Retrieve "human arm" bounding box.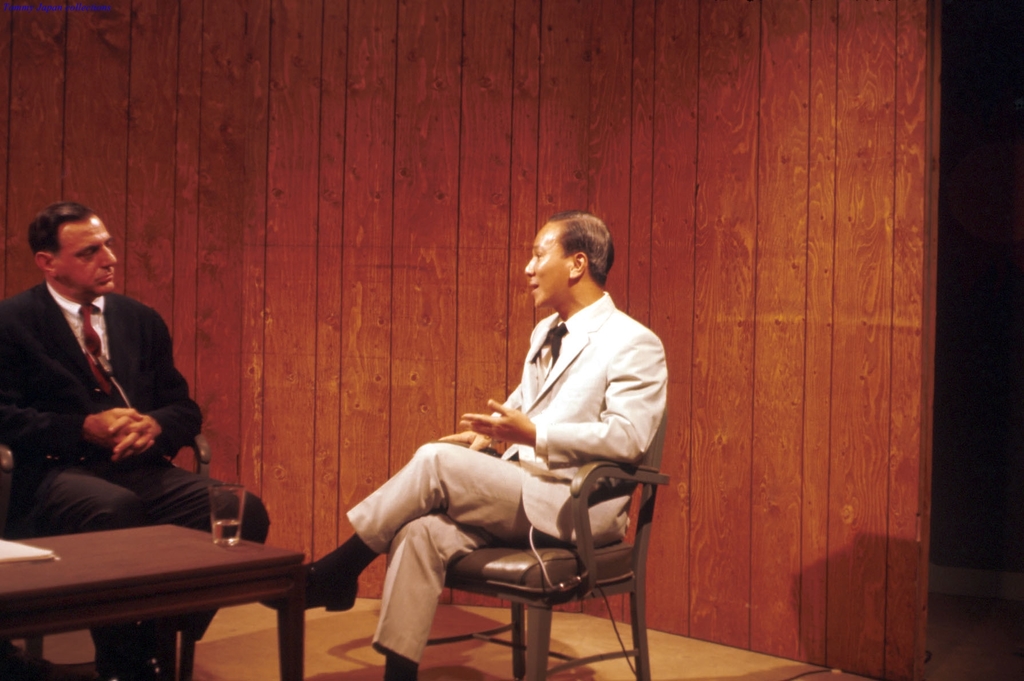
Bounding box: (463, 340, 664, 465).
